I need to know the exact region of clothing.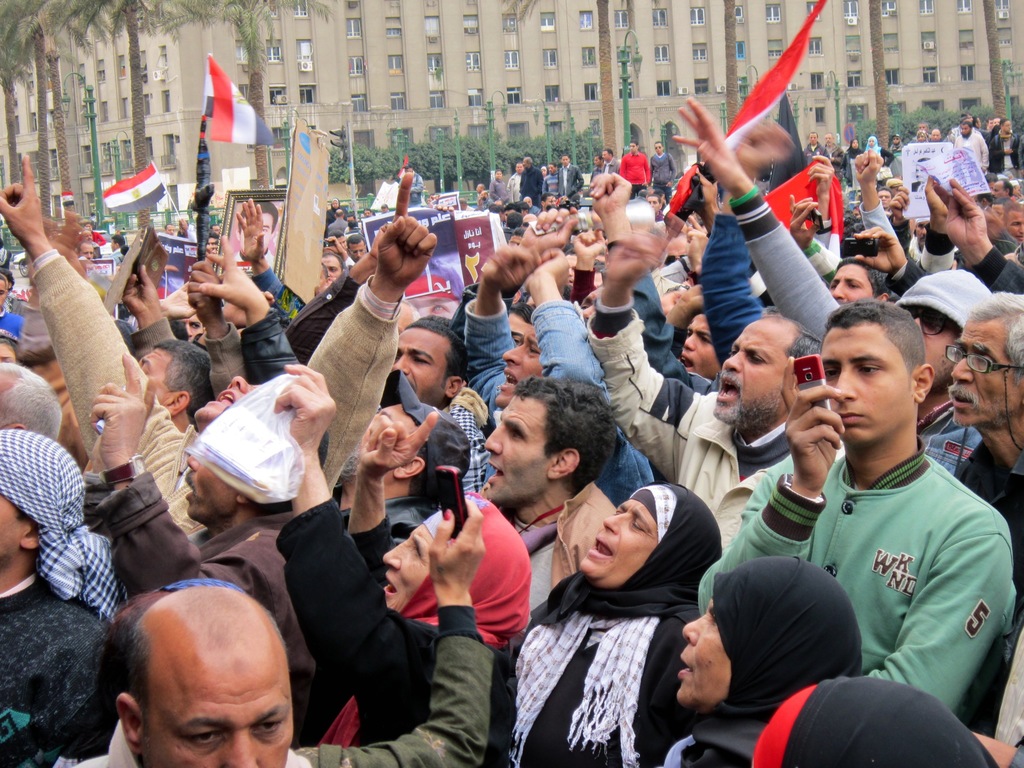
Region: 863/136/893/190.
